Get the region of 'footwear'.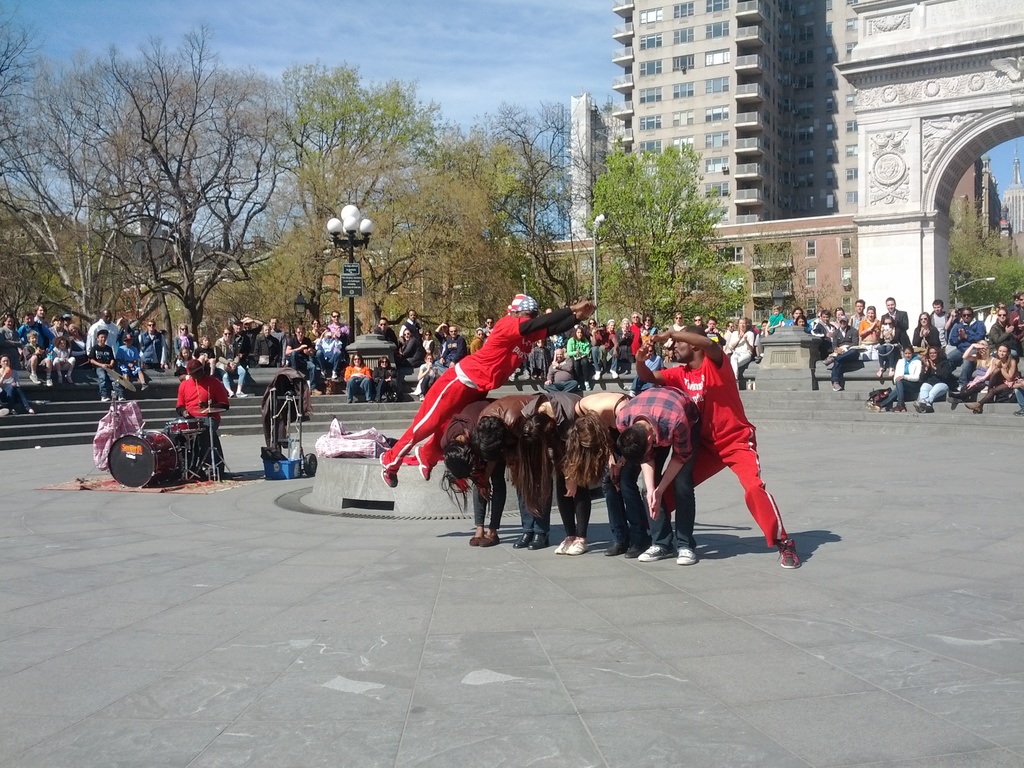
bbox=[627, 541, 650, 557].
